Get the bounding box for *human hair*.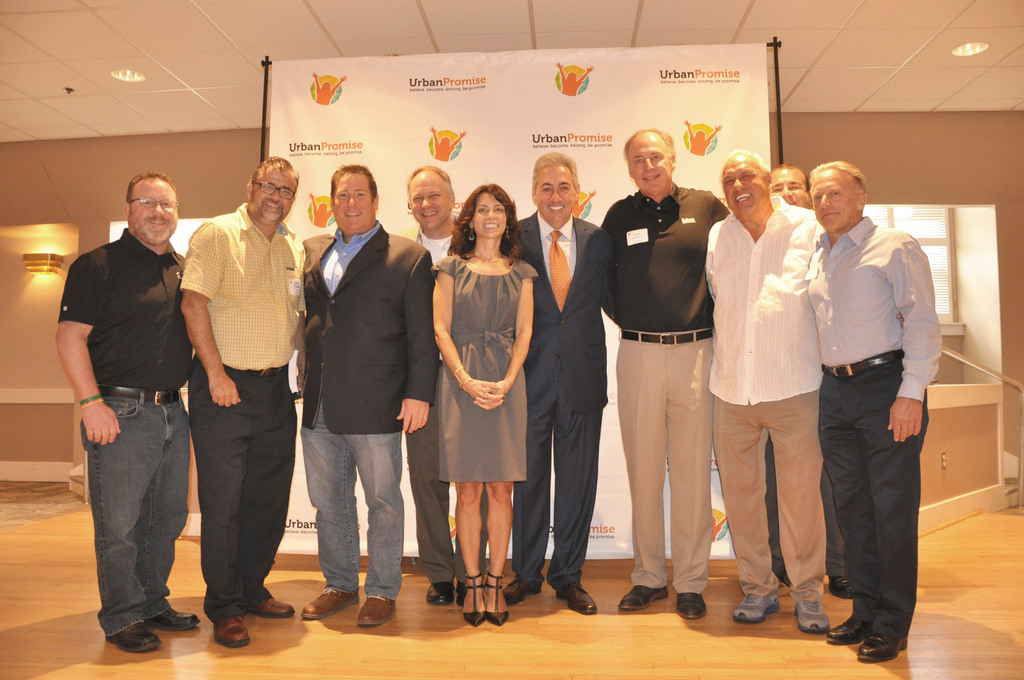
(530, 151, 579, 193).
